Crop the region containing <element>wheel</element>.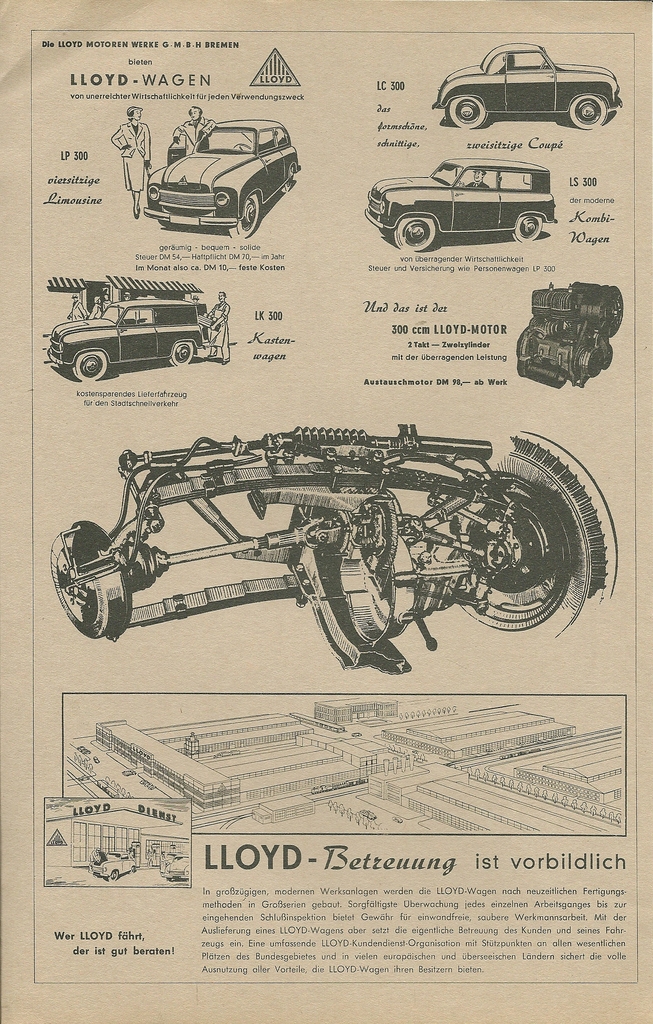
Crop region: 447:95:489:128.
